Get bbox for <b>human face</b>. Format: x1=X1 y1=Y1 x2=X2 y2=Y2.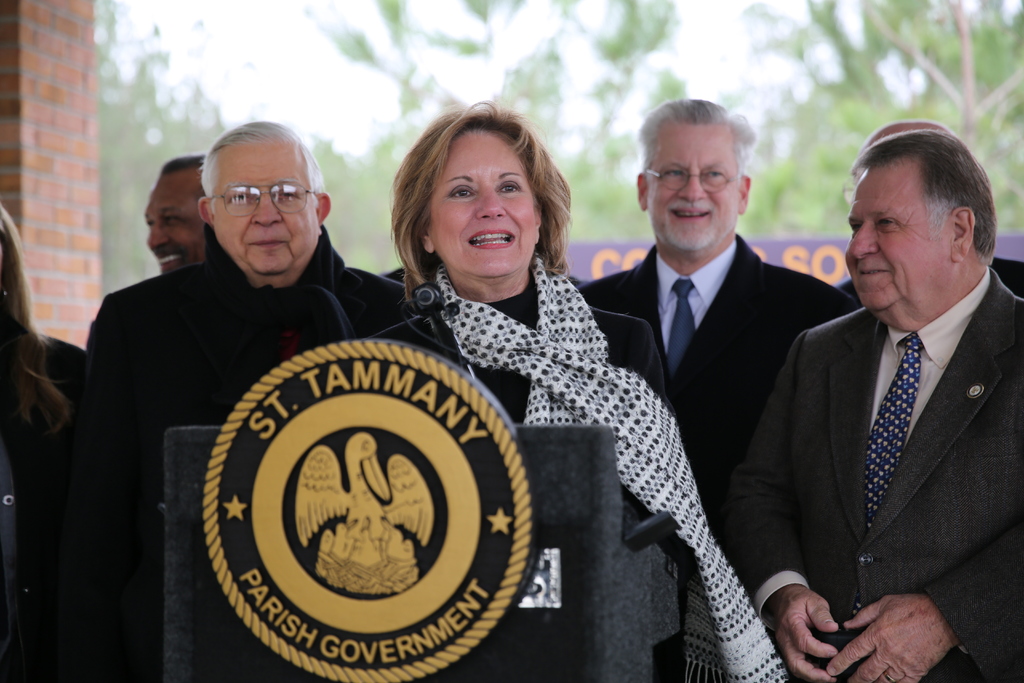
x1=215 y1=133 x2=323 y2=272.
